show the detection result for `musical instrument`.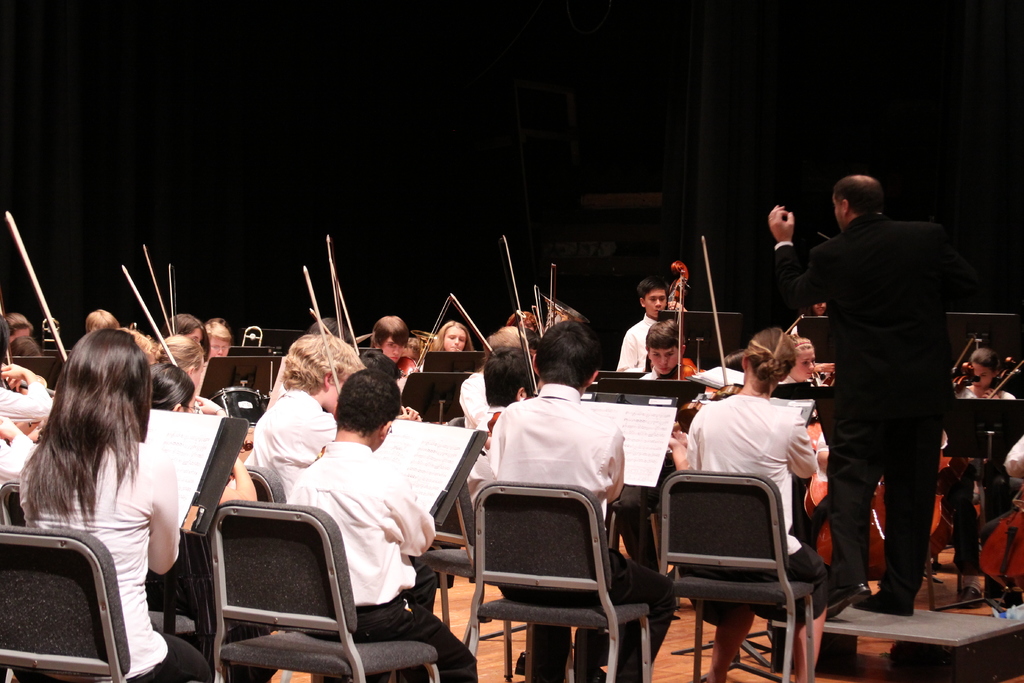
(x1=664, y1=258, x2=698, y2=315).
